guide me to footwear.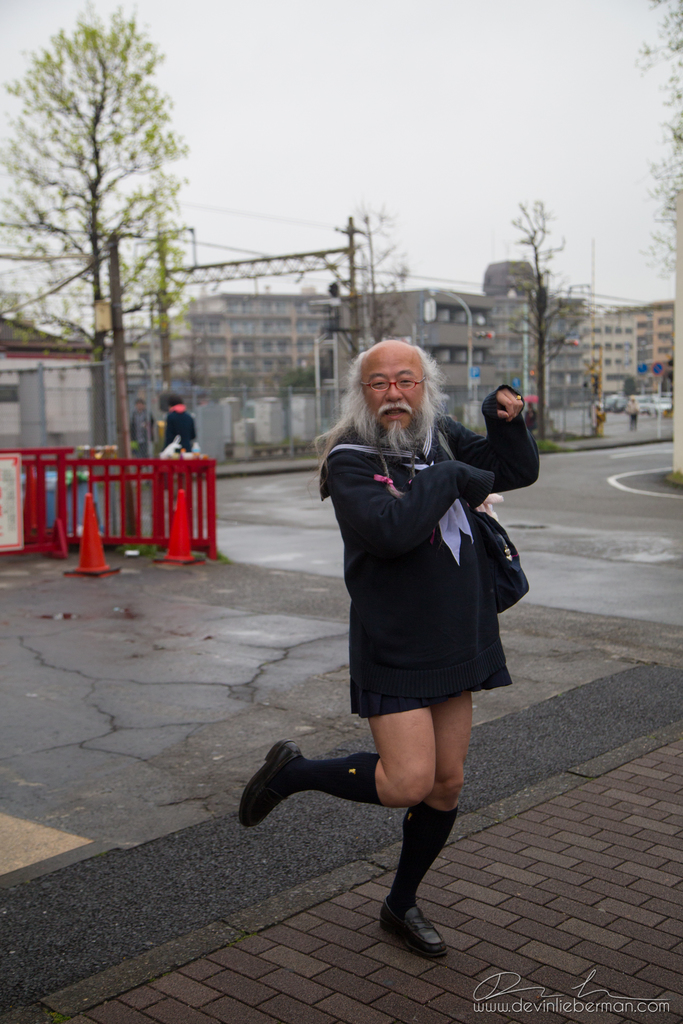
Guidance: (240, 740, 309, 829).
